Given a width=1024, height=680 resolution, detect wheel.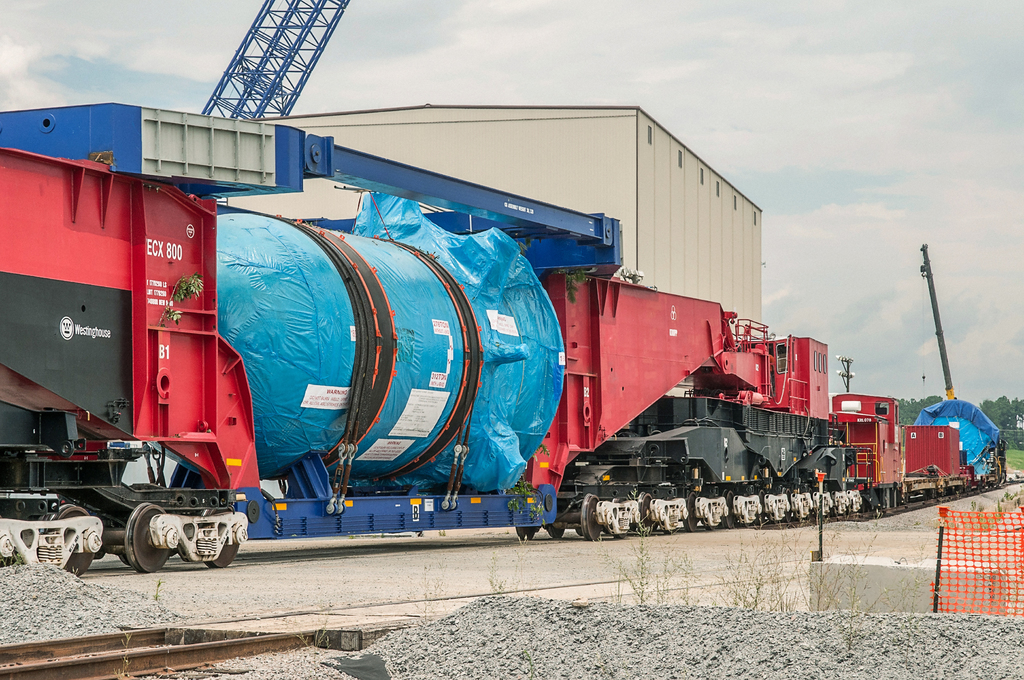
region(718, 490, 738, 522).
